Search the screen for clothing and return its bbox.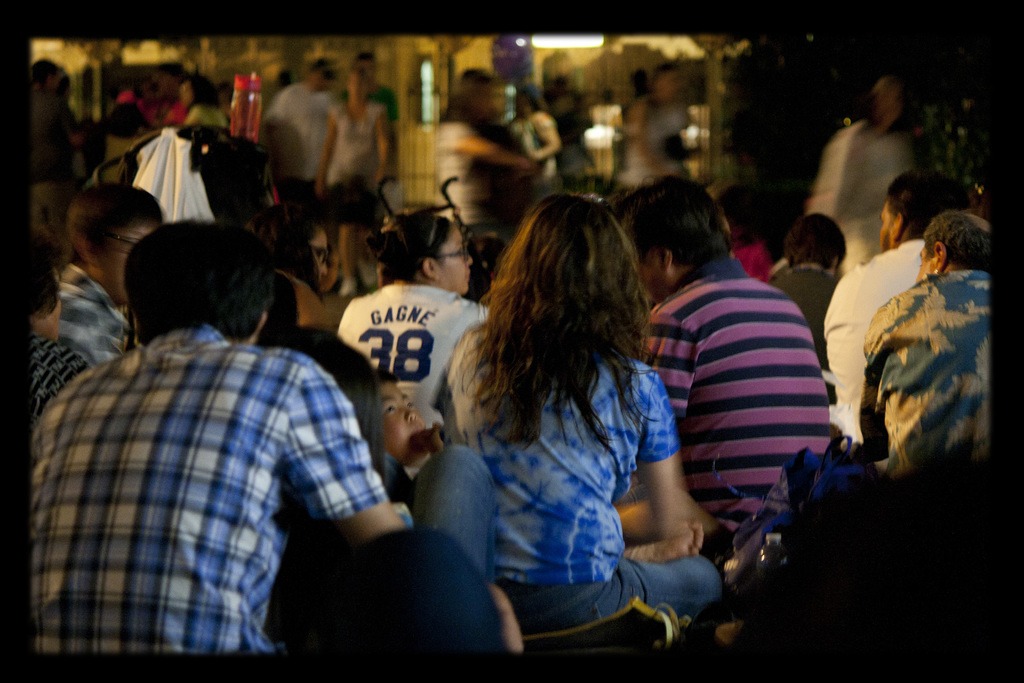
Found: [129,120,220,226].
